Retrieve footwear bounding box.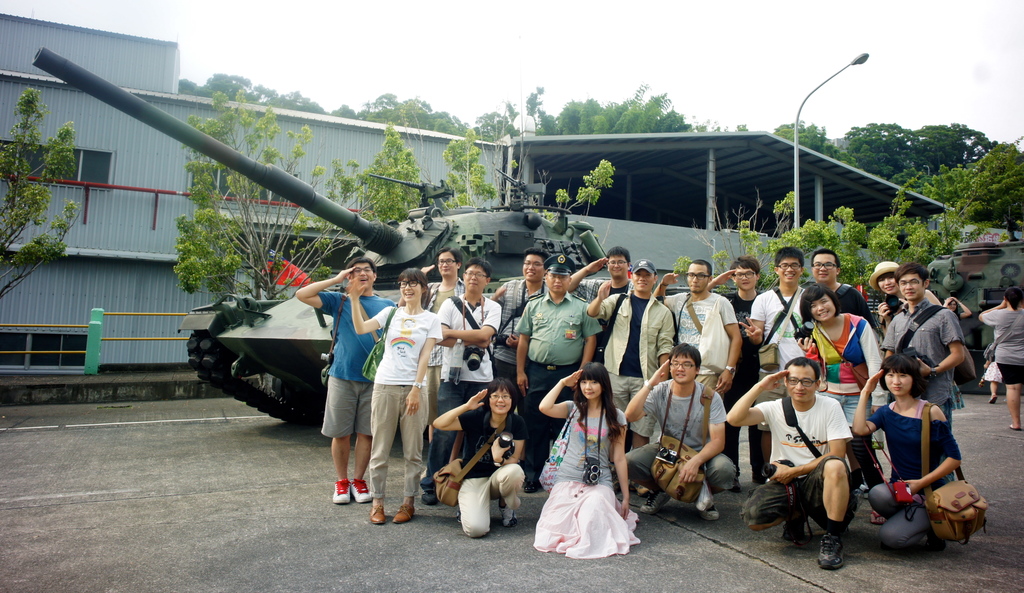
Bounding box: x1=870 y1=506 x2=888 y2=525.
